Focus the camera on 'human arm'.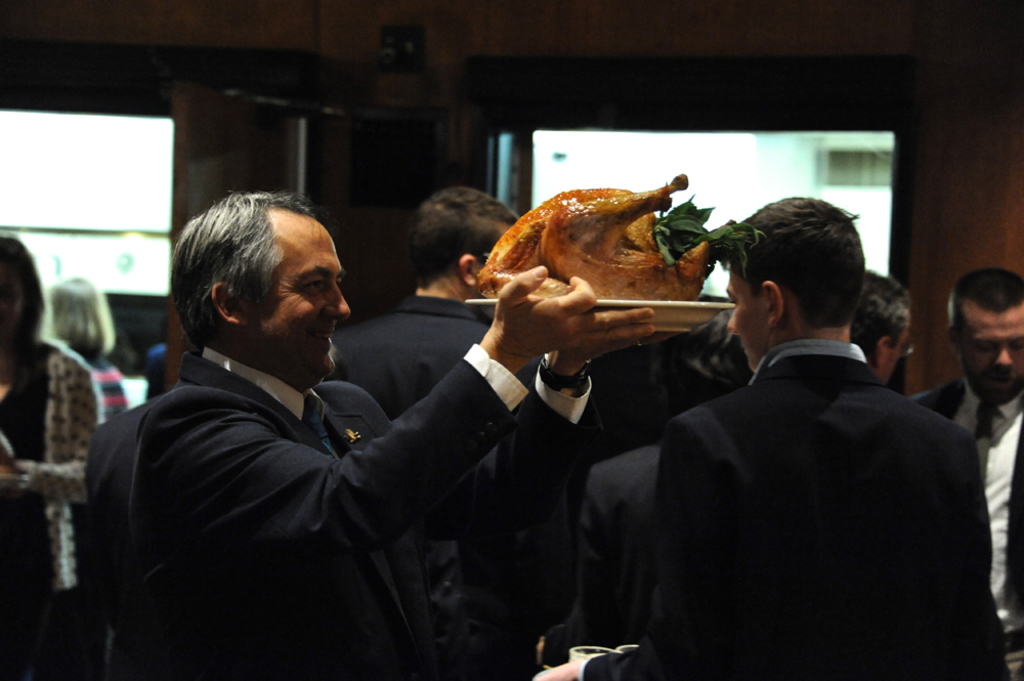
Focus region: 5,363,98,510.
